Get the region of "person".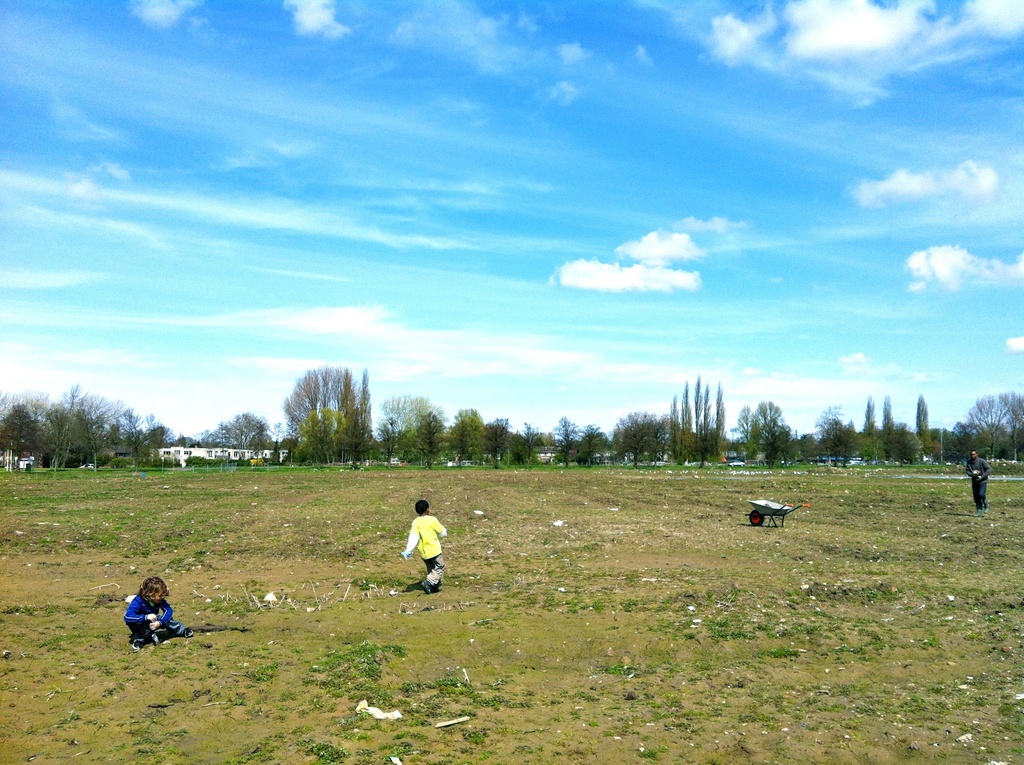
124,579,200,654.
